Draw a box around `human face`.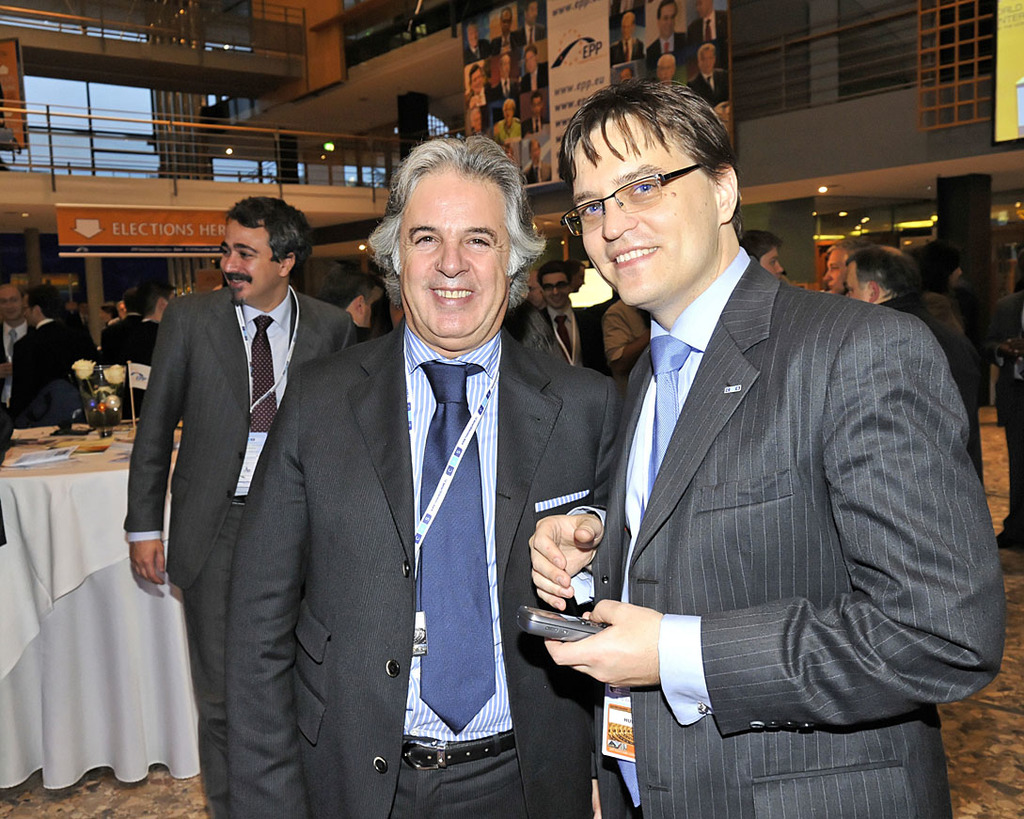
box=[2, 285, 22, 328].
